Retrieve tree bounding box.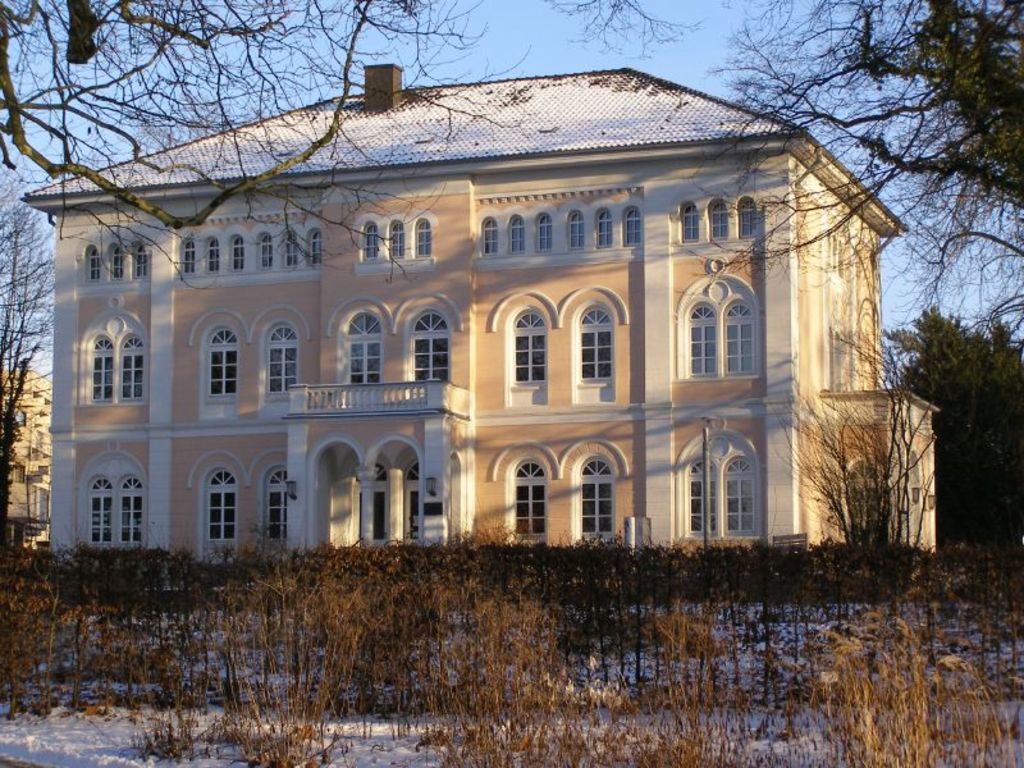
Bounding box: box(801, 353, 955, 563).
